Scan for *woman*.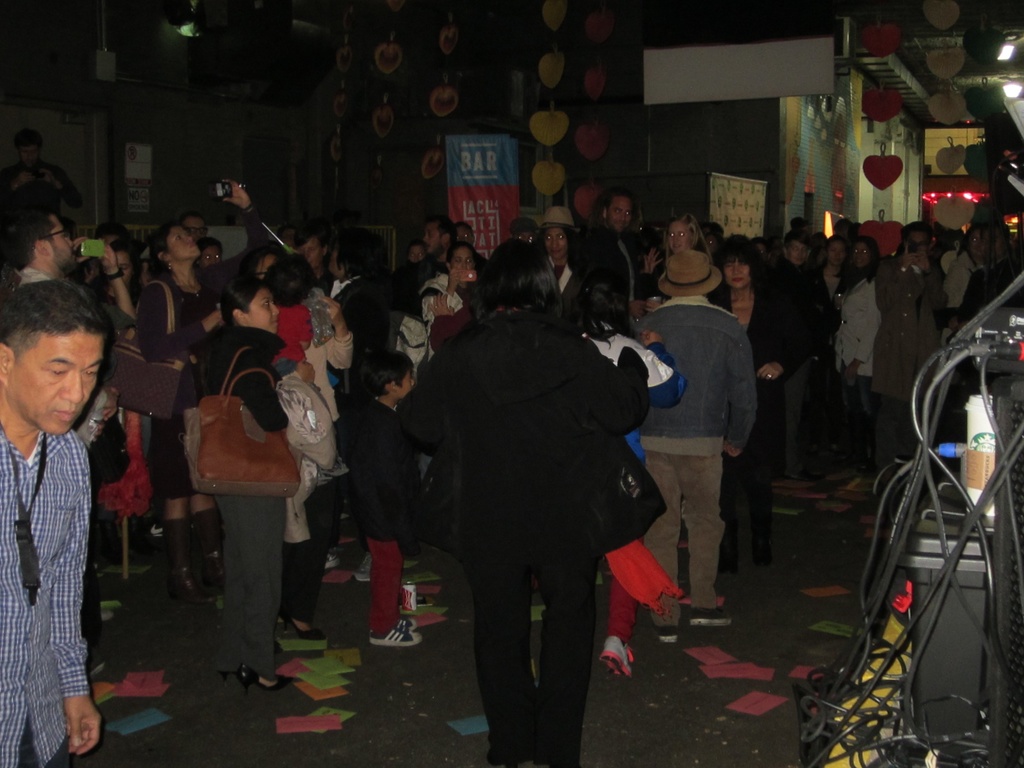
Scan result: bbox=(820, 235, 844, 296).
